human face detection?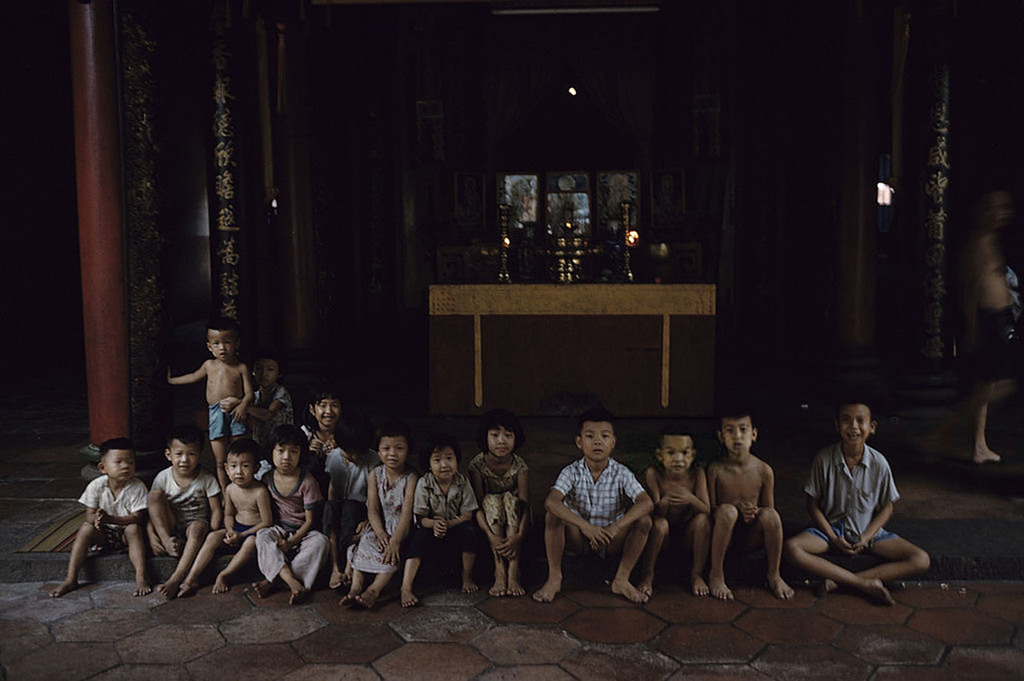
489:424:515:456
